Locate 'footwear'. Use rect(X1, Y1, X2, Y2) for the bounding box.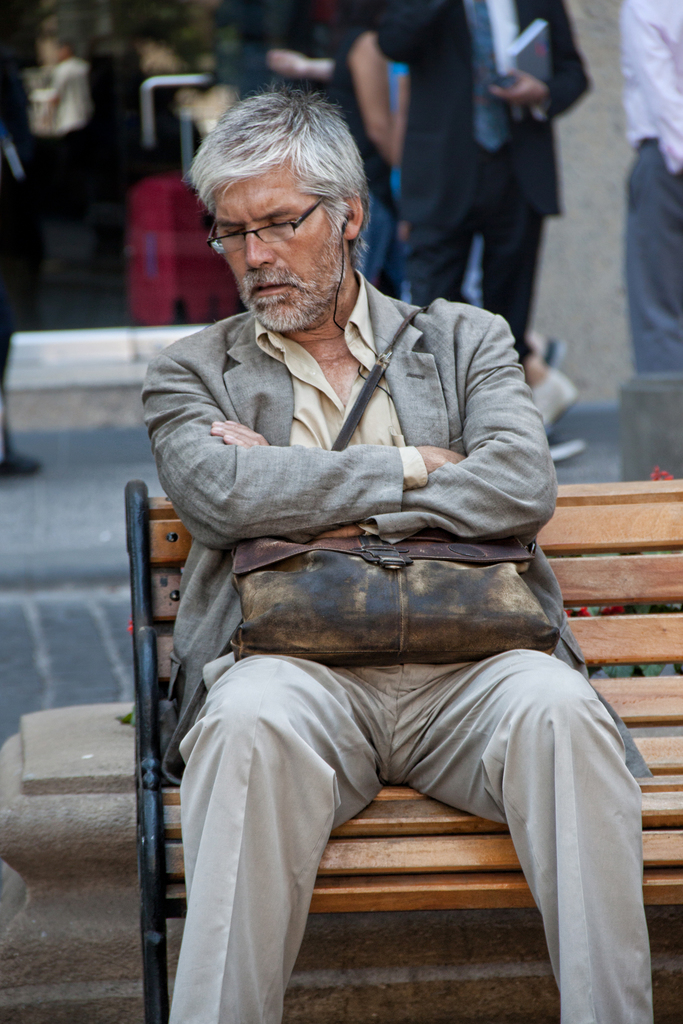
rect(1, 447, 44, 477).
